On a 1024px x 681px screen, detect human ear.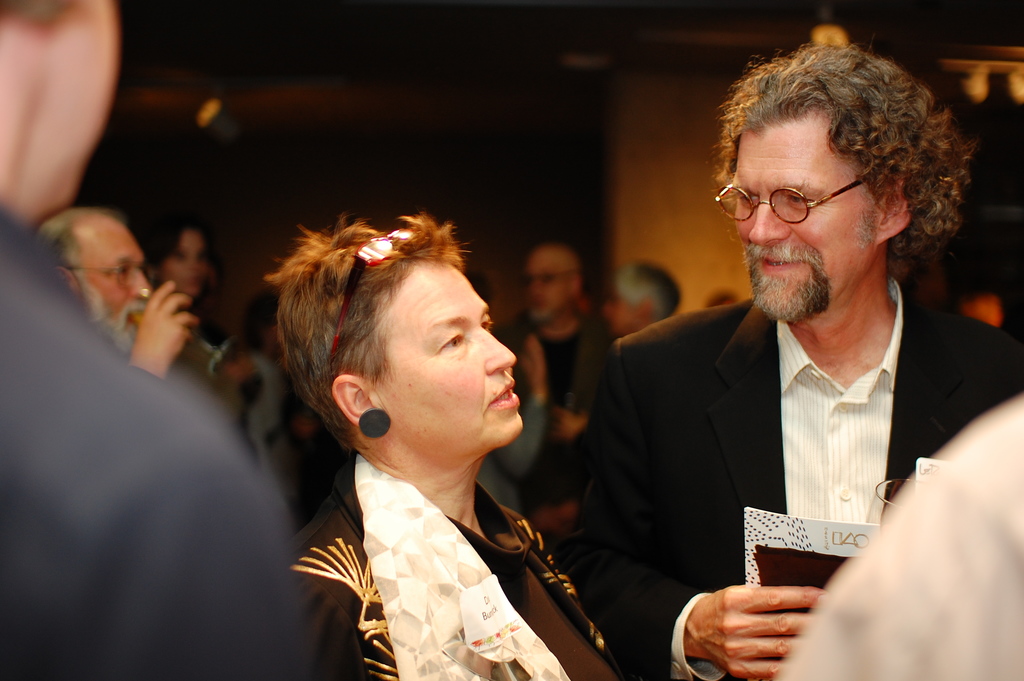
x1=877 y1=179 x2=912 y2=245.
